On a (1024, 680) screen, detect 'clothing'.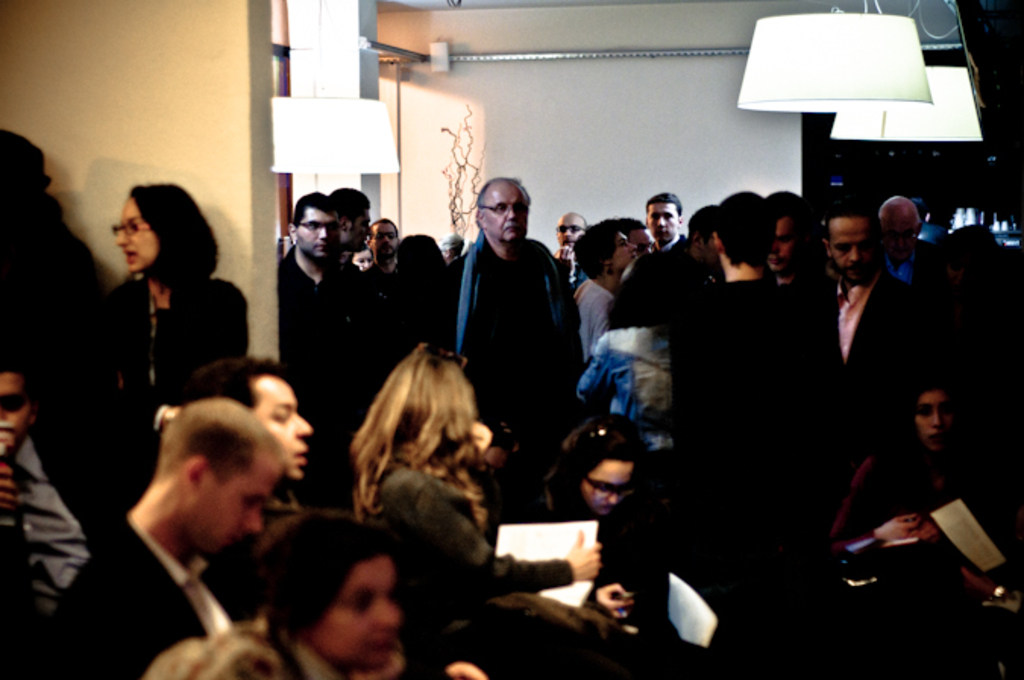
0/232/1022/678.
